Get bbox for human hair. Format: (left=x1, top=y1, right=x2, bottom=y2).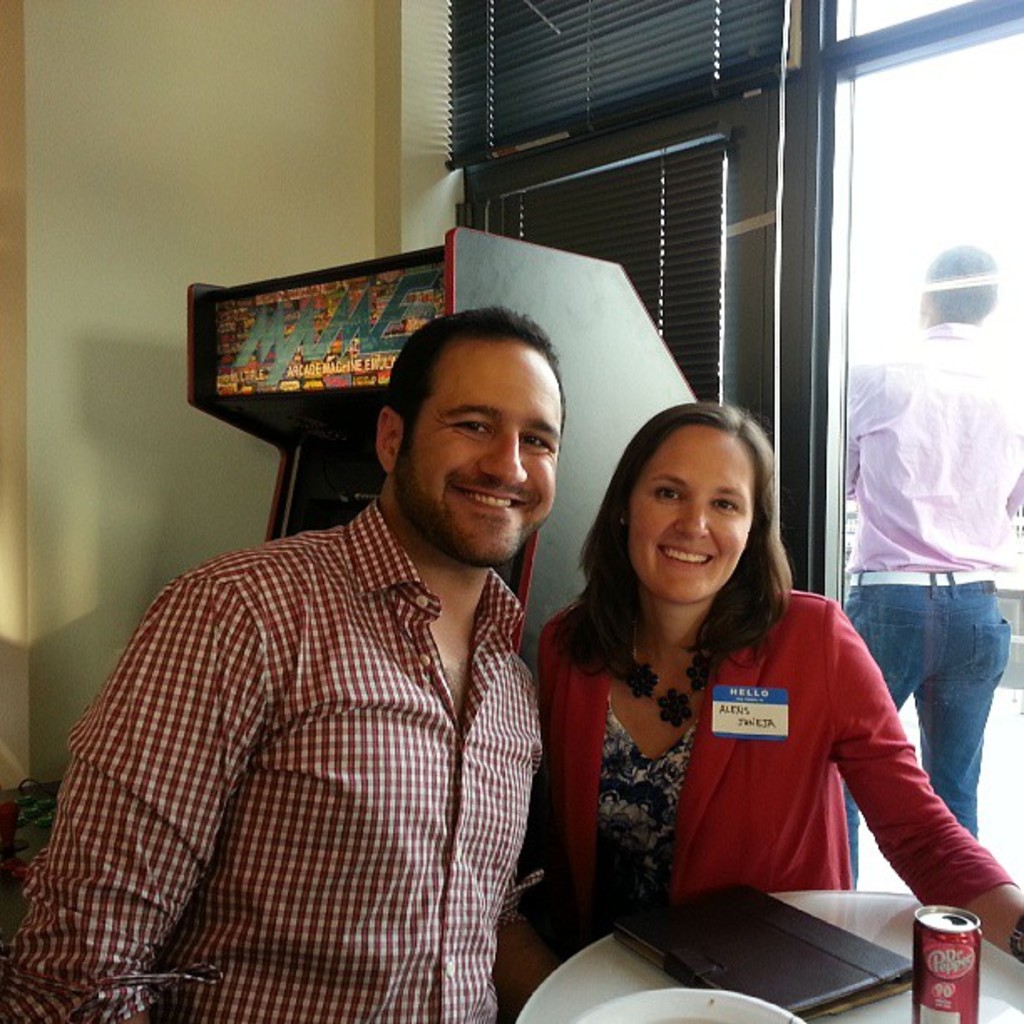
(left=584, top=410, right=810, bottom=696).
